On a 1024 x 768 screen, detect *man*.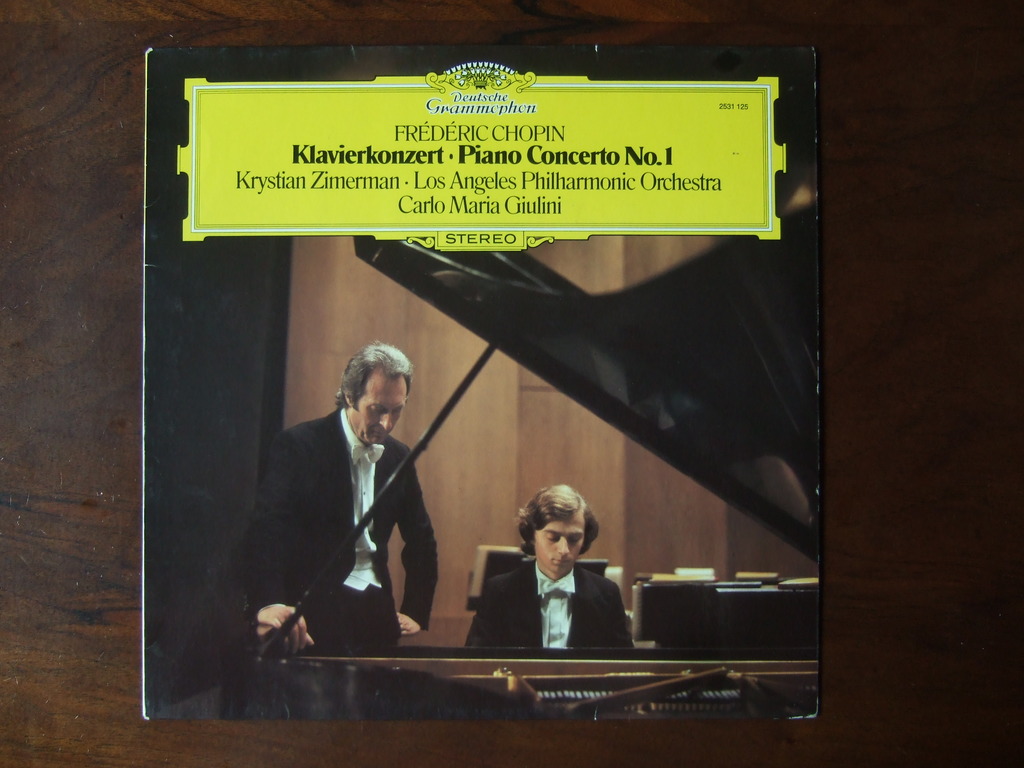
<region>457, 481, 642, 653</region>.
